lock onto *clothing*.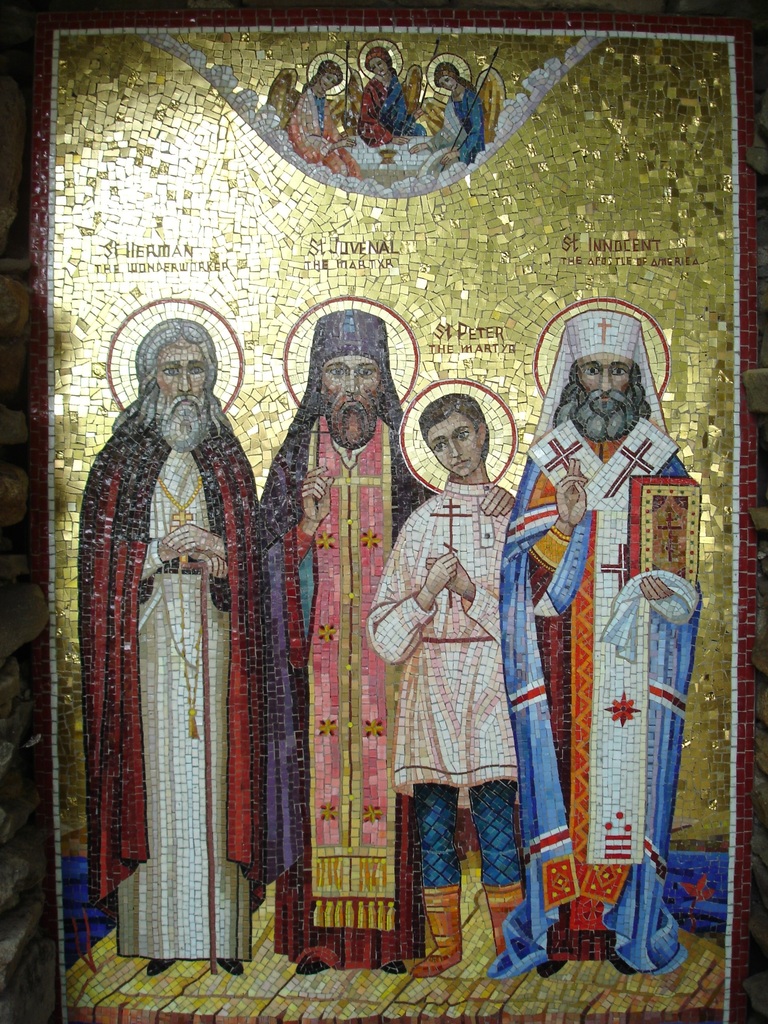
Locked: crop(419, 88, 487, 170).
